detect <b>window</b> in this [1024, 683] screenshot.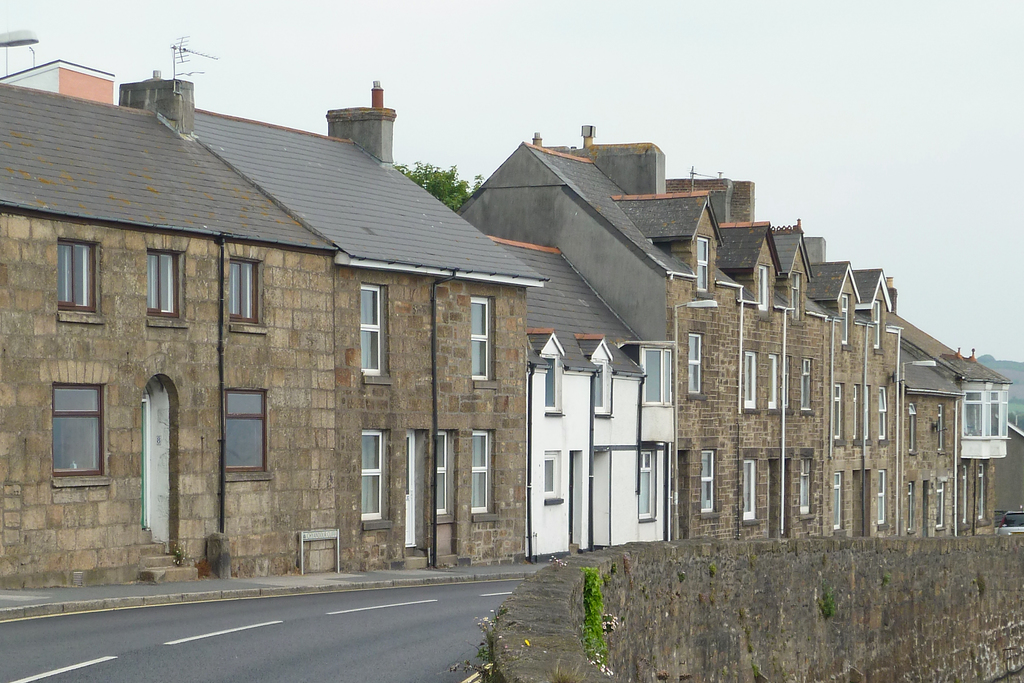
Detection: {"left": 874, "top": 298, "right": 883, "bottom": 349}.
